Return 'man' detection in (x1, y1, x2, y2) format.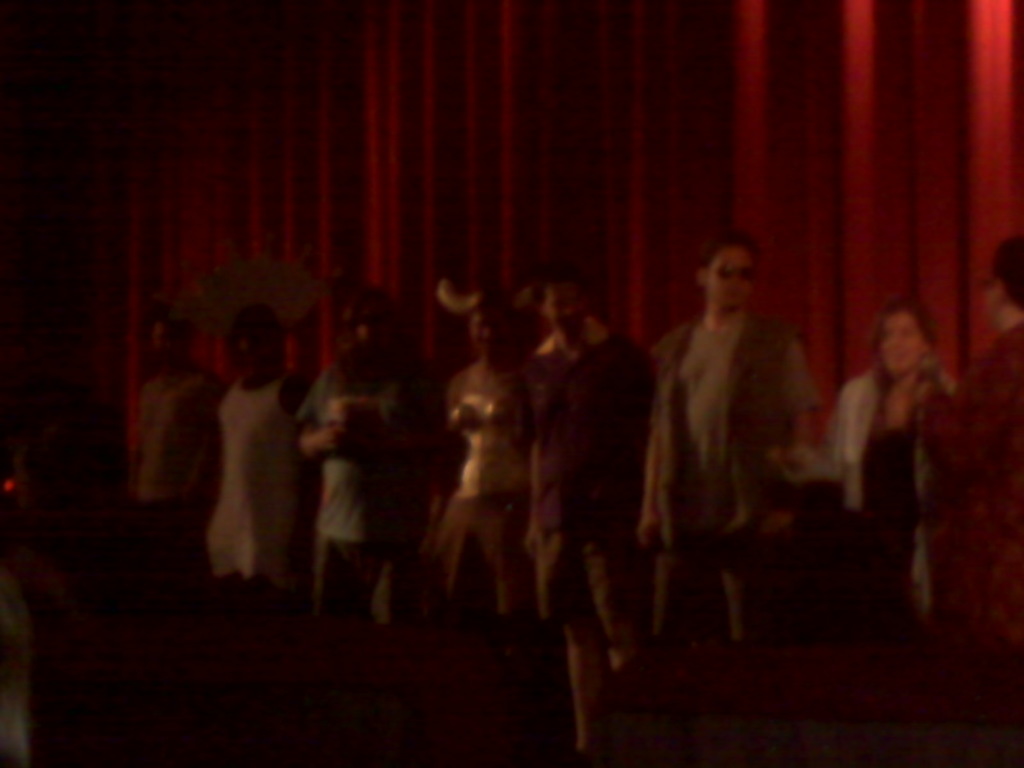
(909, 228, 1019, 686).
